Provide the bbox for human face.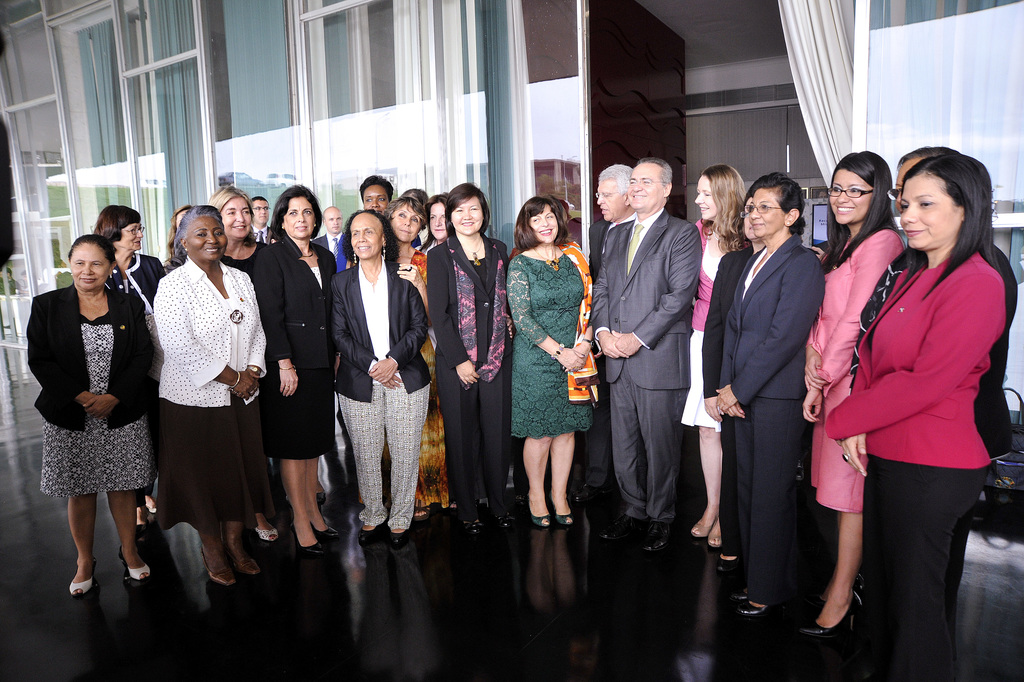
rect(751, 190, 784, 236).
